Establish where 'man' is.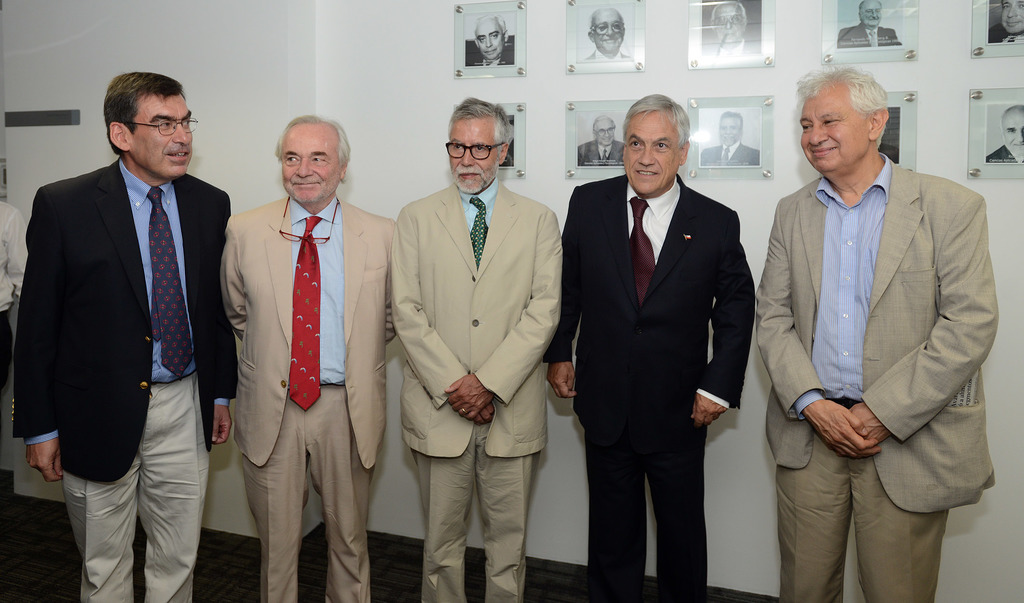
Established at [577, 110, 624, 165].
